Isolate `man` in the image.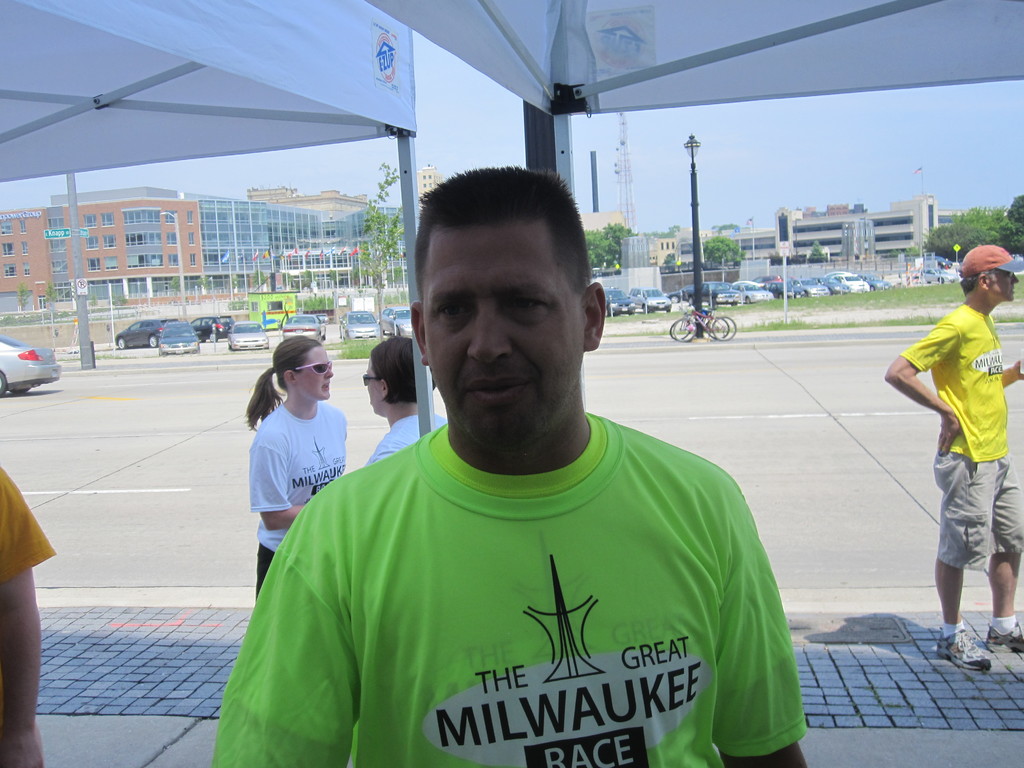
Isolated region: (875,234,1023,669).
